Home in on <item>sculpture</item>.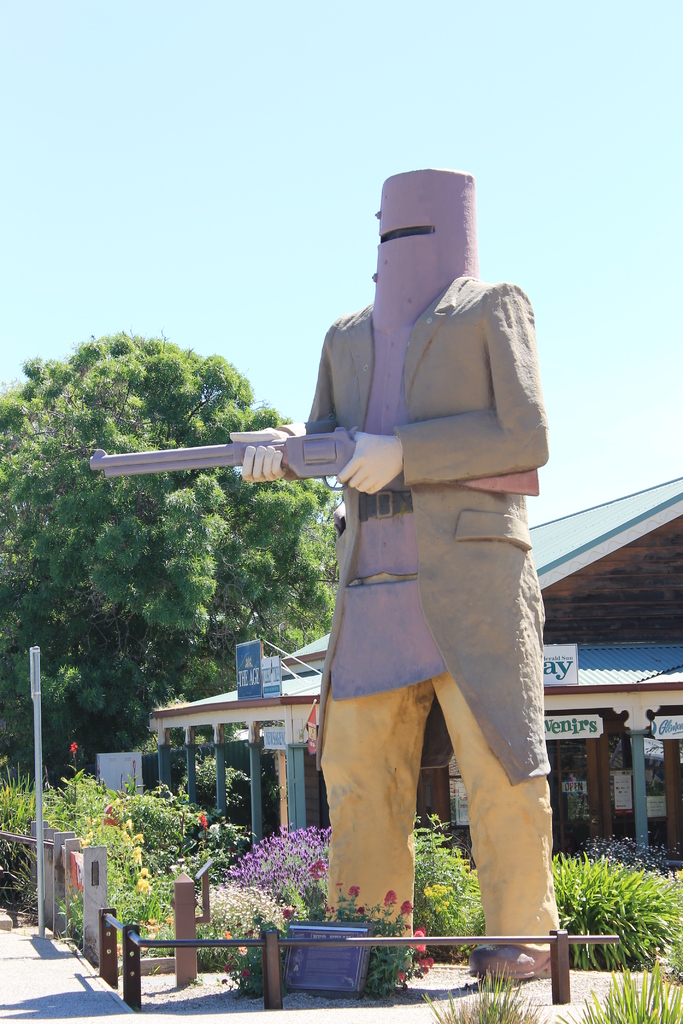
Homed in at BBox(232, 319, 563, 931).
